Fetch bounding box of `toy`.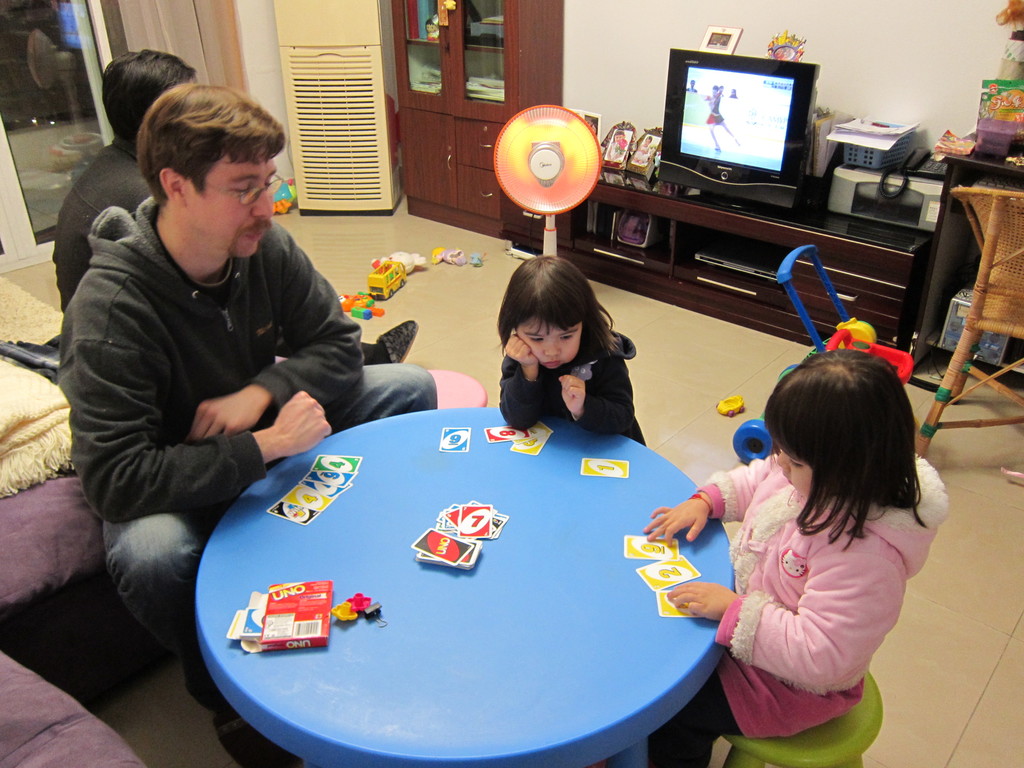
Bbox: <bbox>365, 259, 408, 300</bbox>.
